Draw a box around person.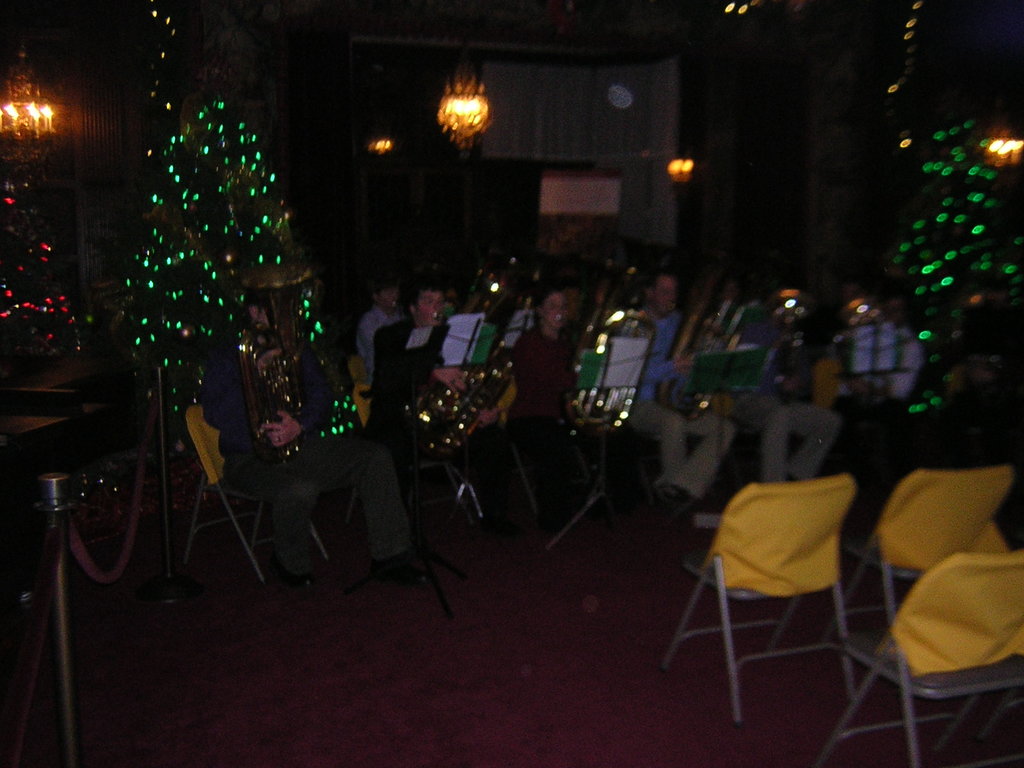
(356, 279, 406, 381).
